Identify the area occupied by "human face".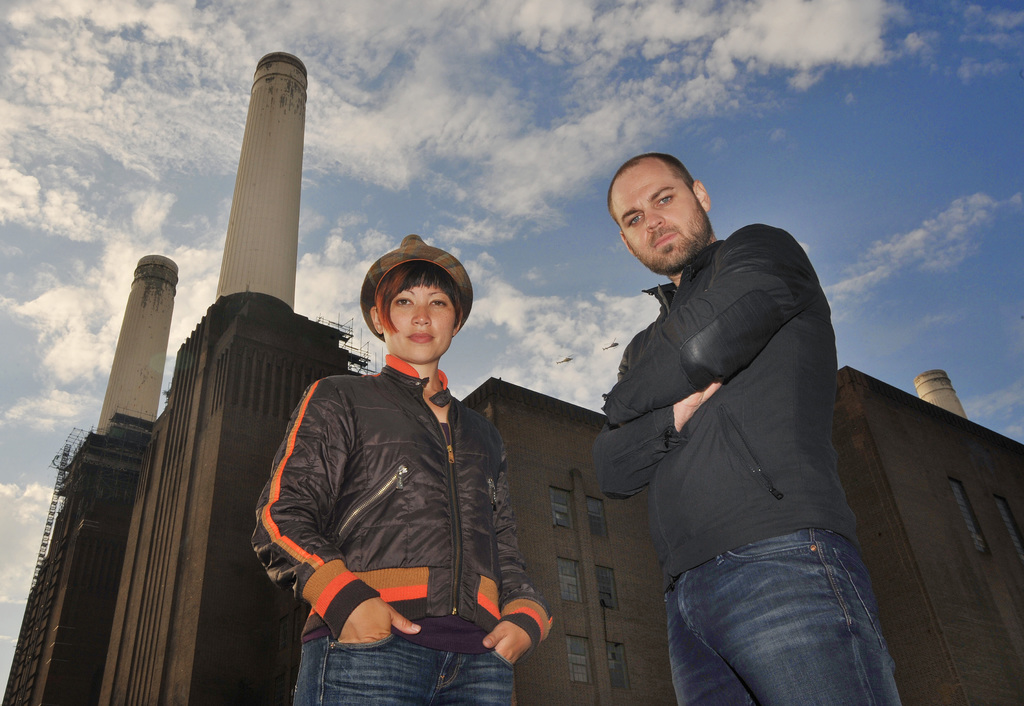
Area: Rect(611, 163, 712, 268).
